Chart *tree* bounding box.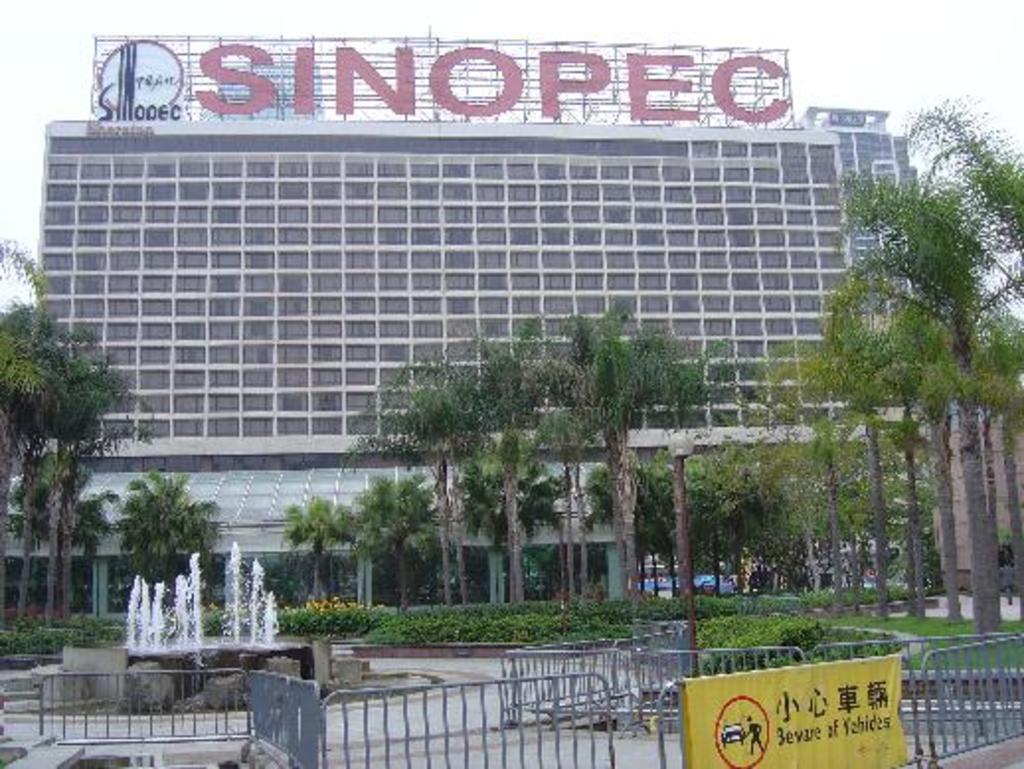
Charted: region(463, 439, 563, 591).
